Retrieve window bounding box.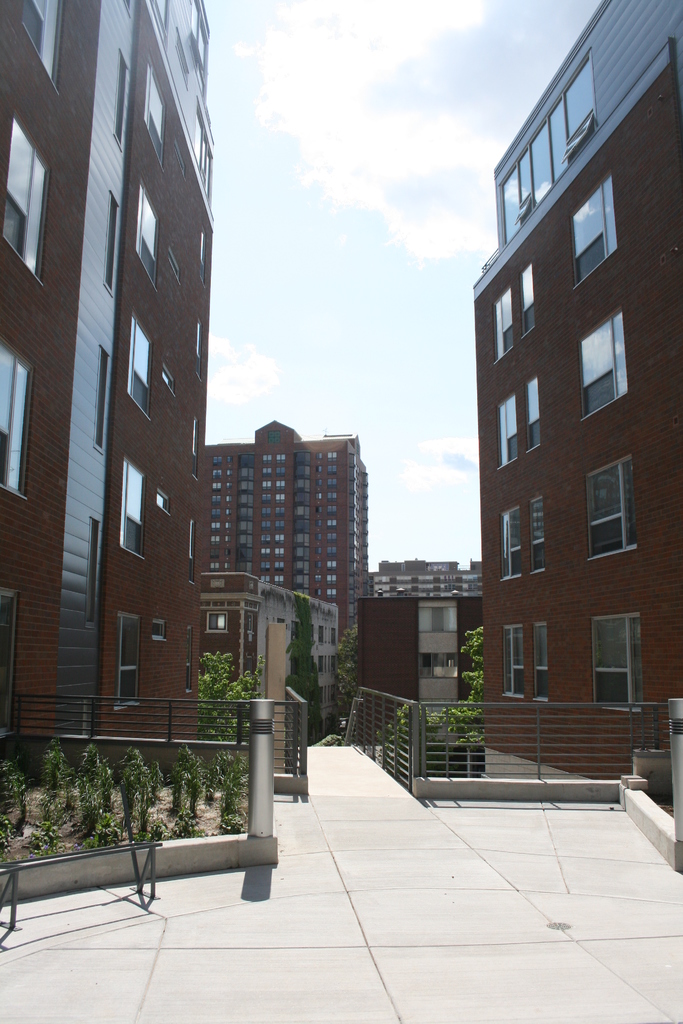
Bounding box: 275,453,286,462.
